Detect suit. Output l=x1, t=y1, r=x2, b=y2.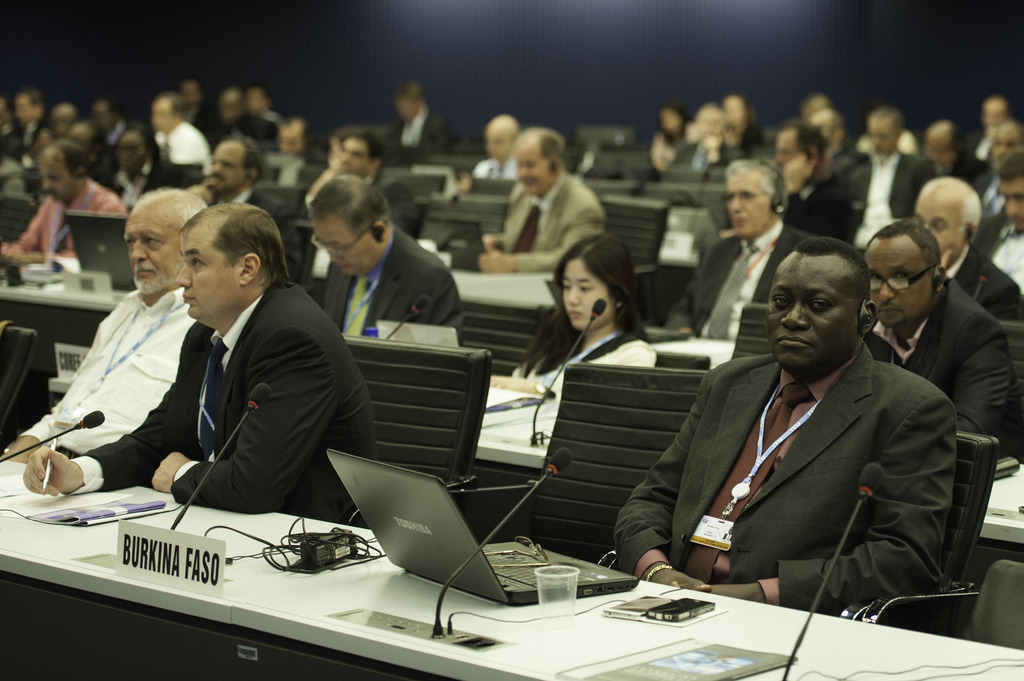
l=866, t=264, r=1020, b=472.
